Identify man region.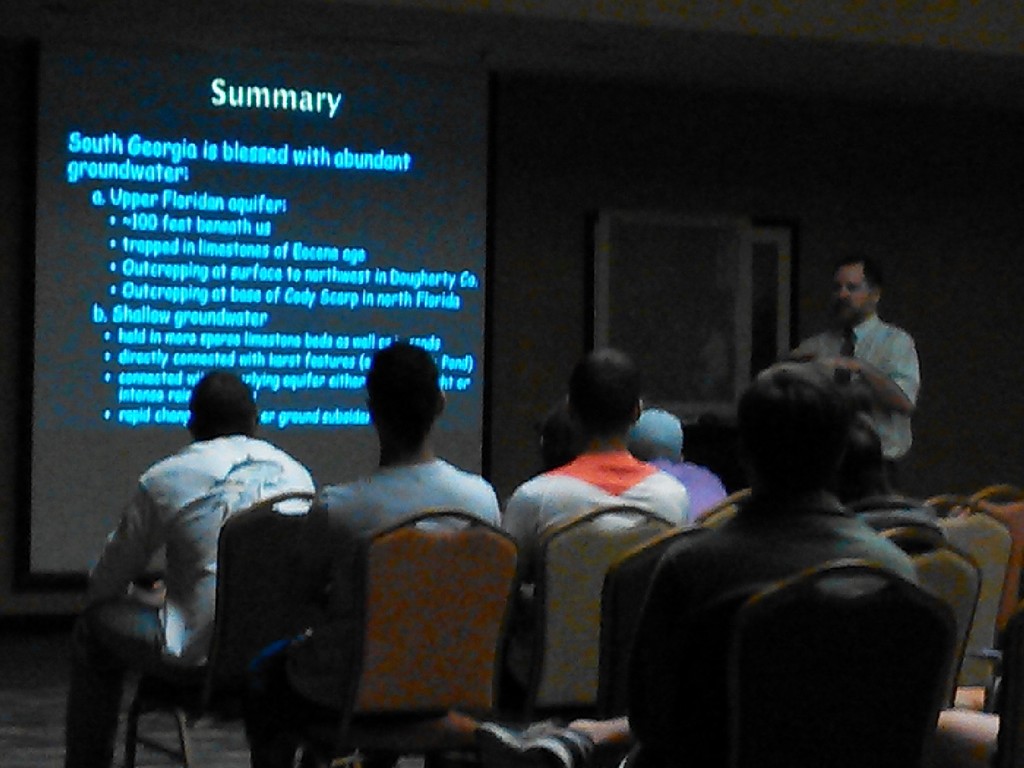
Region: detection(628, 408, 728, 523).
